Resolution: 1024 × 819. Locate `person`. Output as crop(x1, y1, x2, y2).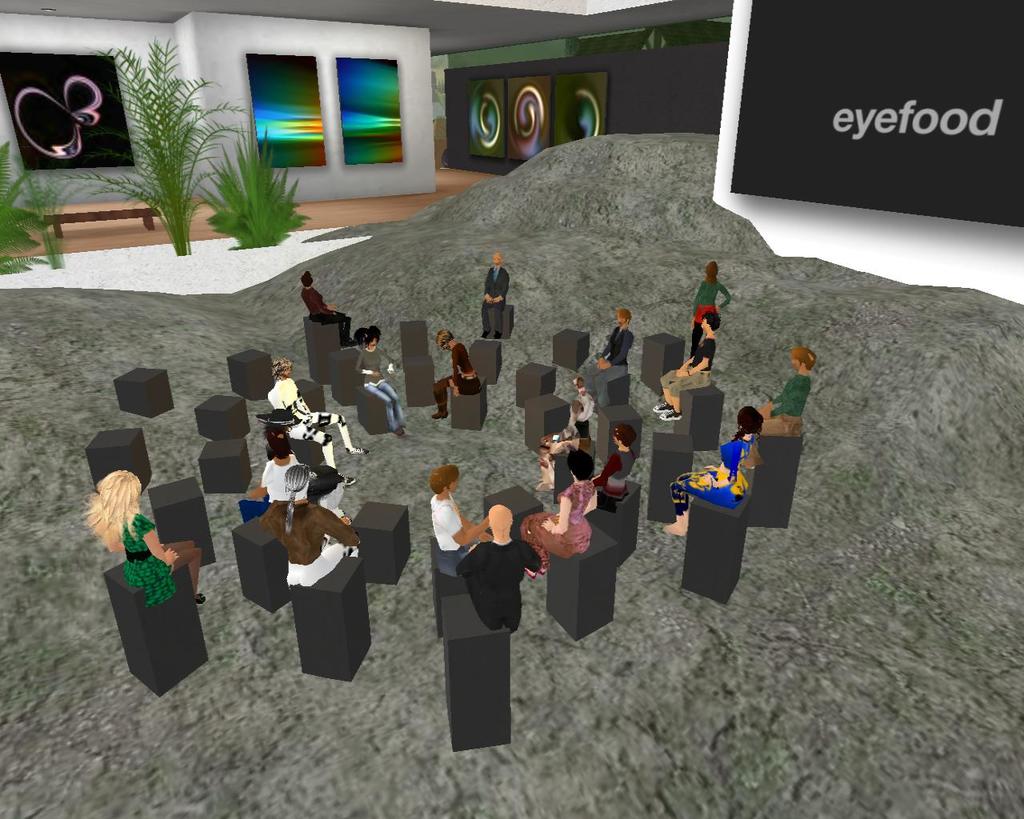
crop(662, 404, 763, 534).
